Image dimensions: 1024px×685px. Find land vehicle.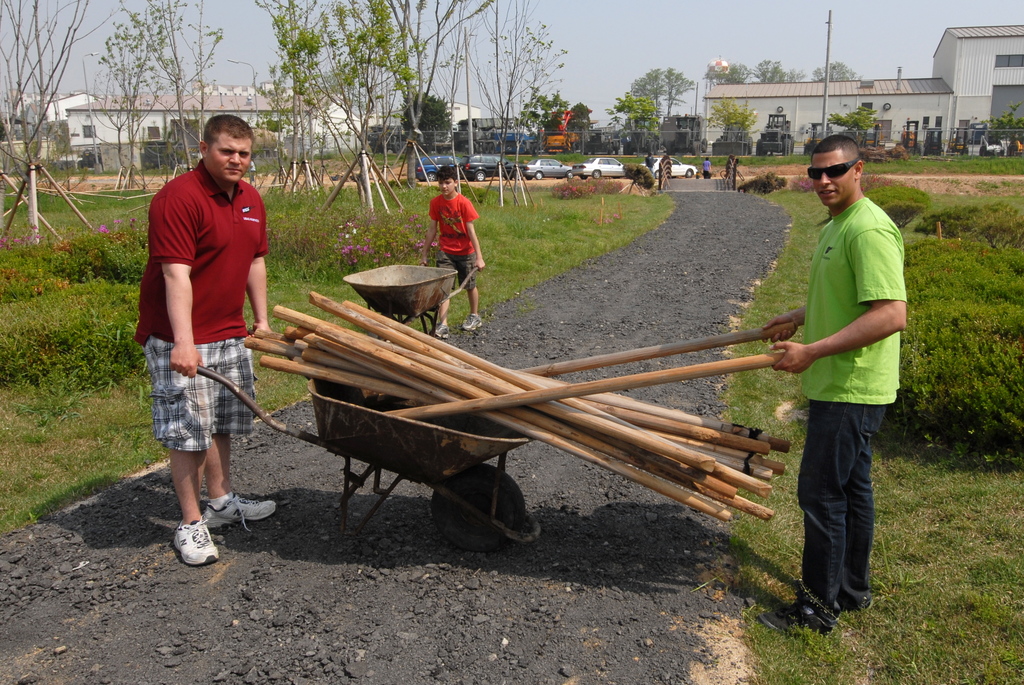
box(756, 106, 795, 154).
